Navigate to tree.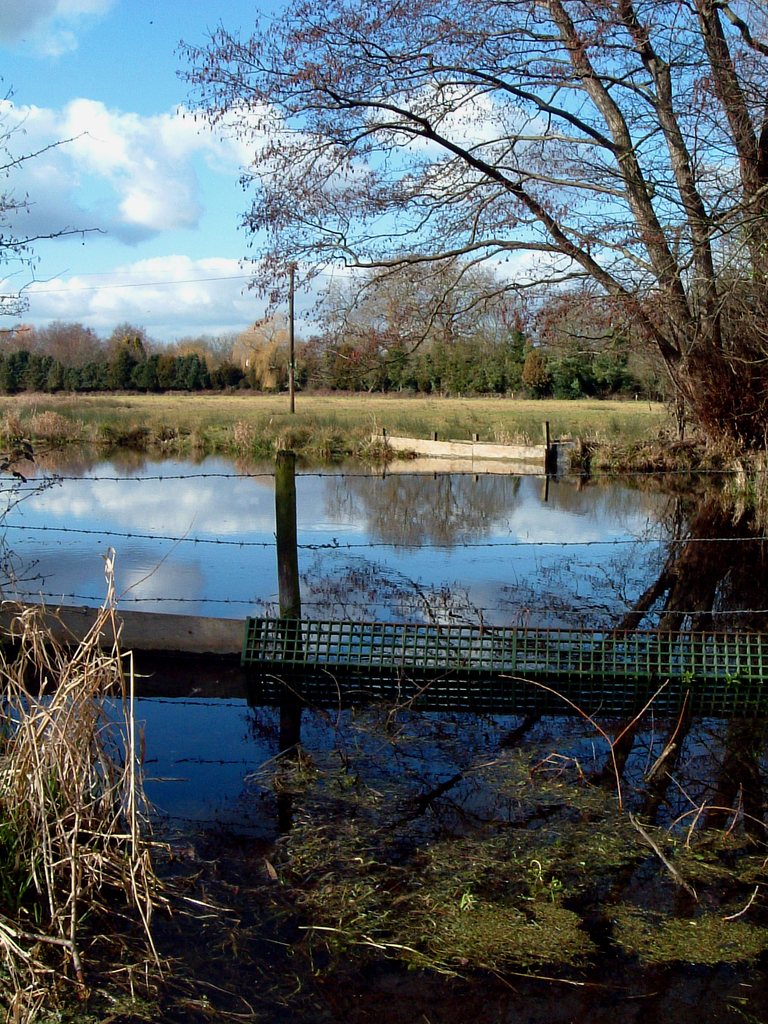
Navigation target: region(0, 65, 102, 323).
